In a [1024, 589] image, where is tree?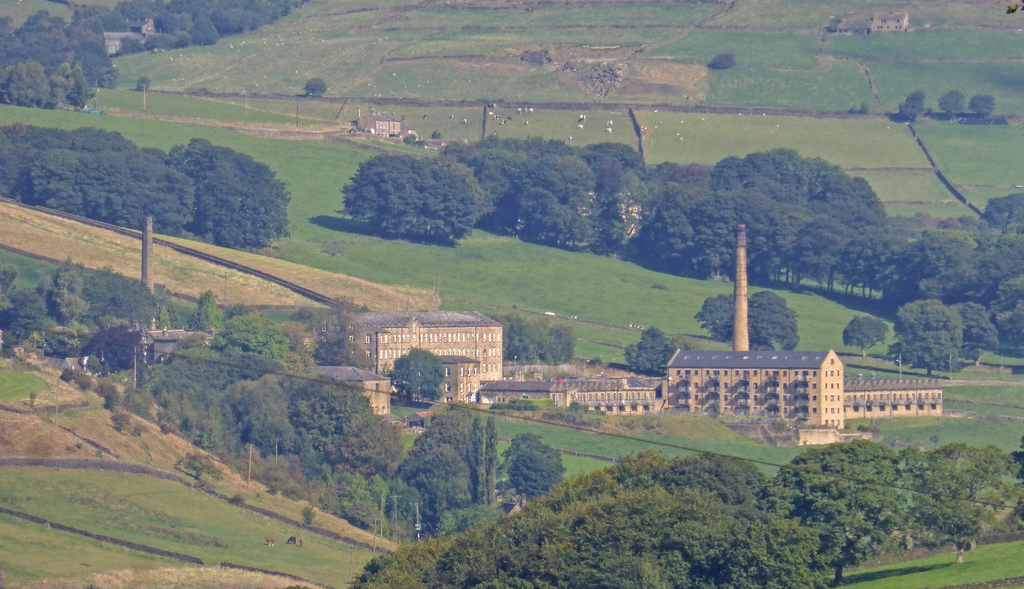
bbox(14, 12, 70, 56).
